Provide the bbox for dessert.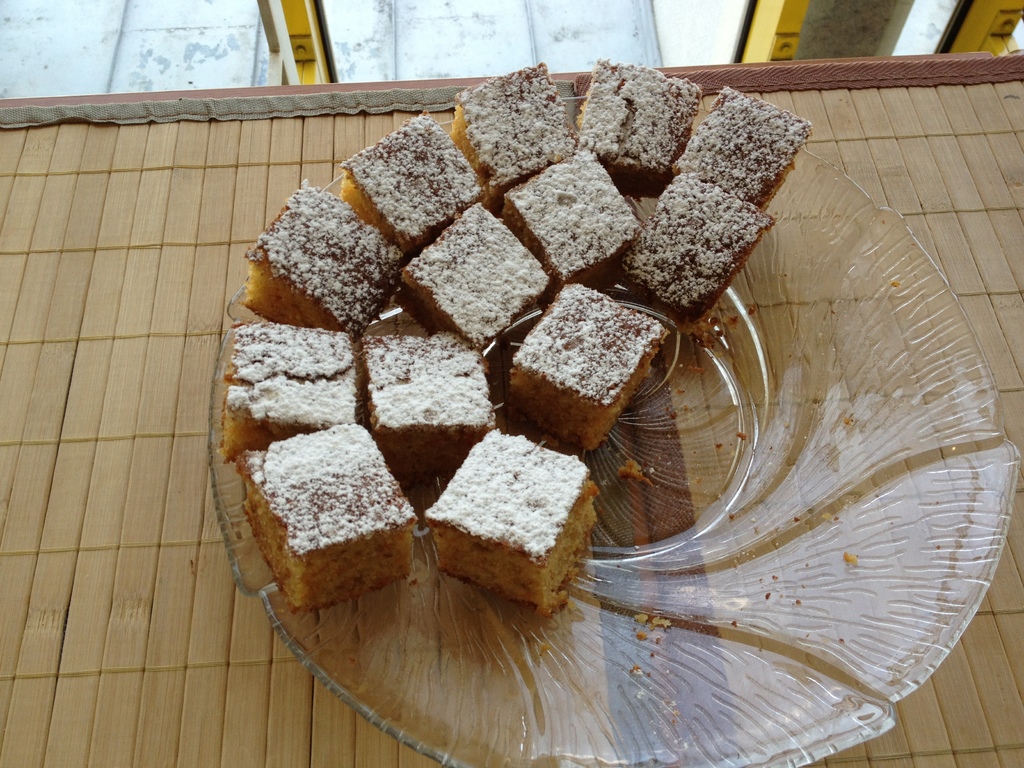
bbox=(243, 177, 408, 340).
